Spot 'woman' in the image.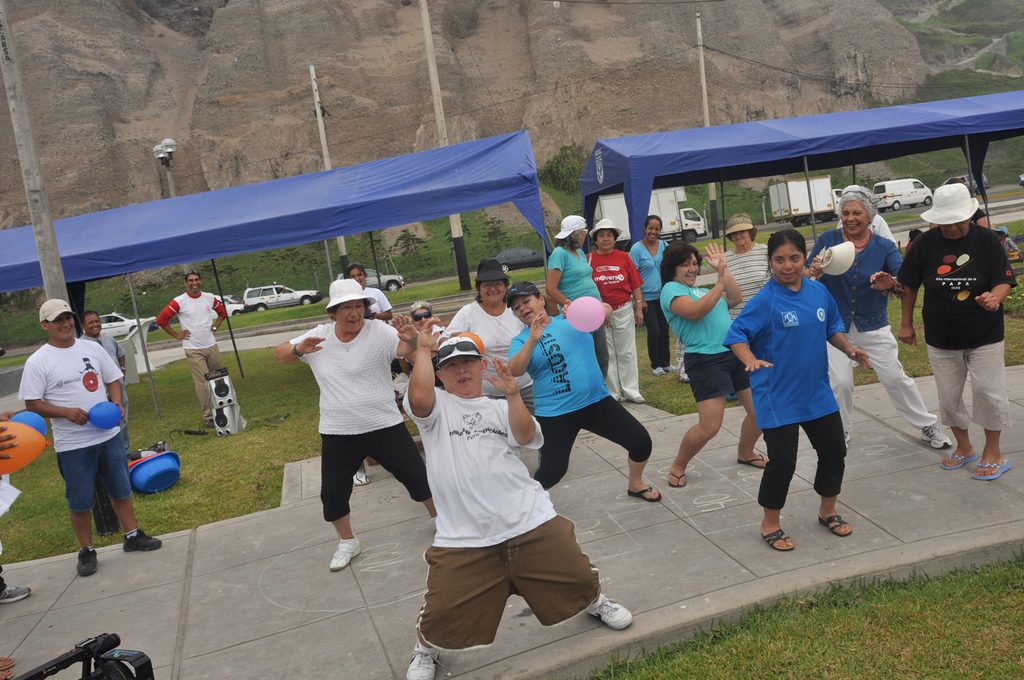
'woman' found at bbox=[288, 293, 414, 563].
